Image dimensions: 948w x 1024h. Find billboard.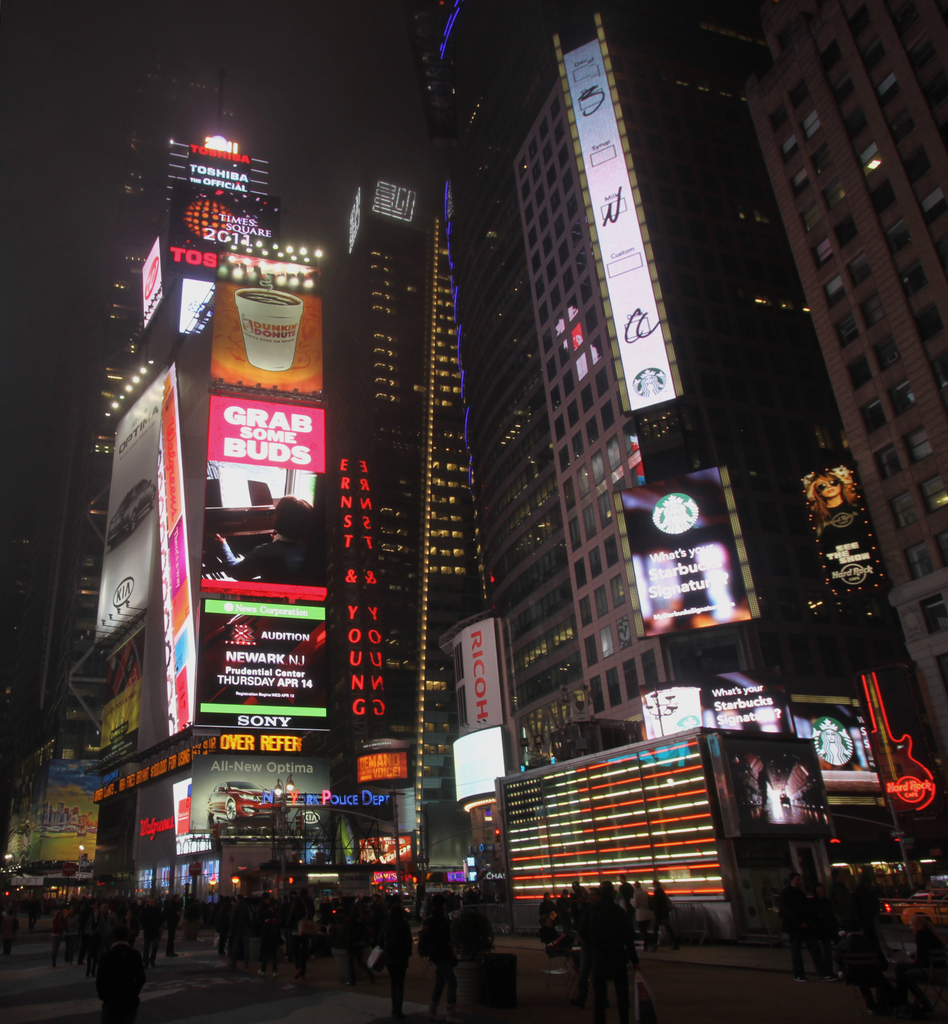
[189,596,325,722].
